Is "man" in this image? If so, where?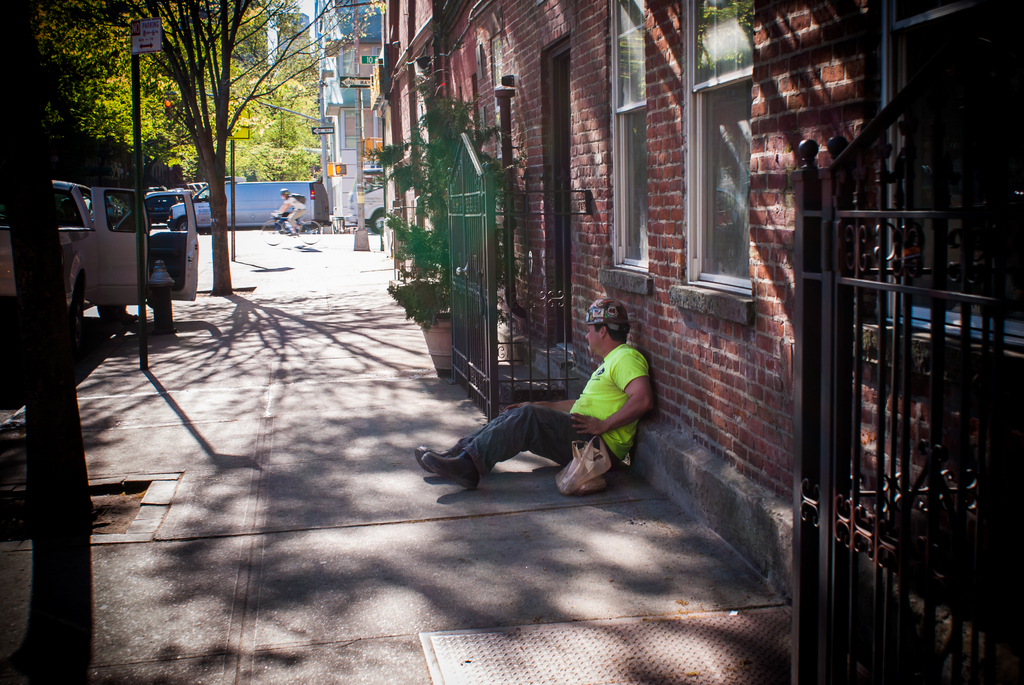
Yes, at BBox(273, 186, 307, 232).
